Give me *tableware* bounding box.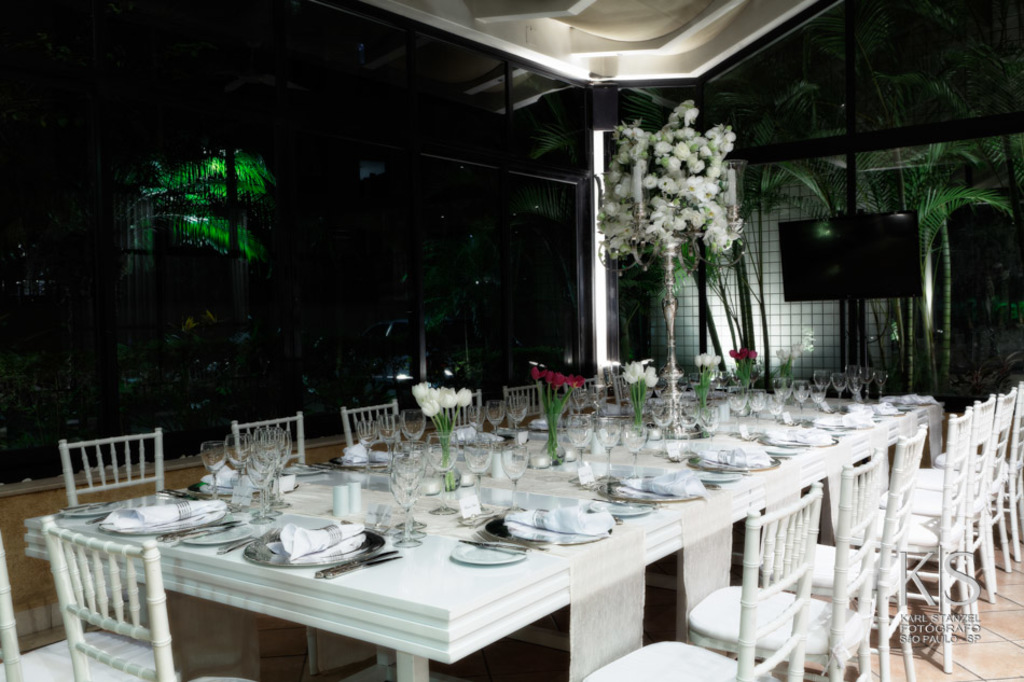
[624, 420, 647, 465].
